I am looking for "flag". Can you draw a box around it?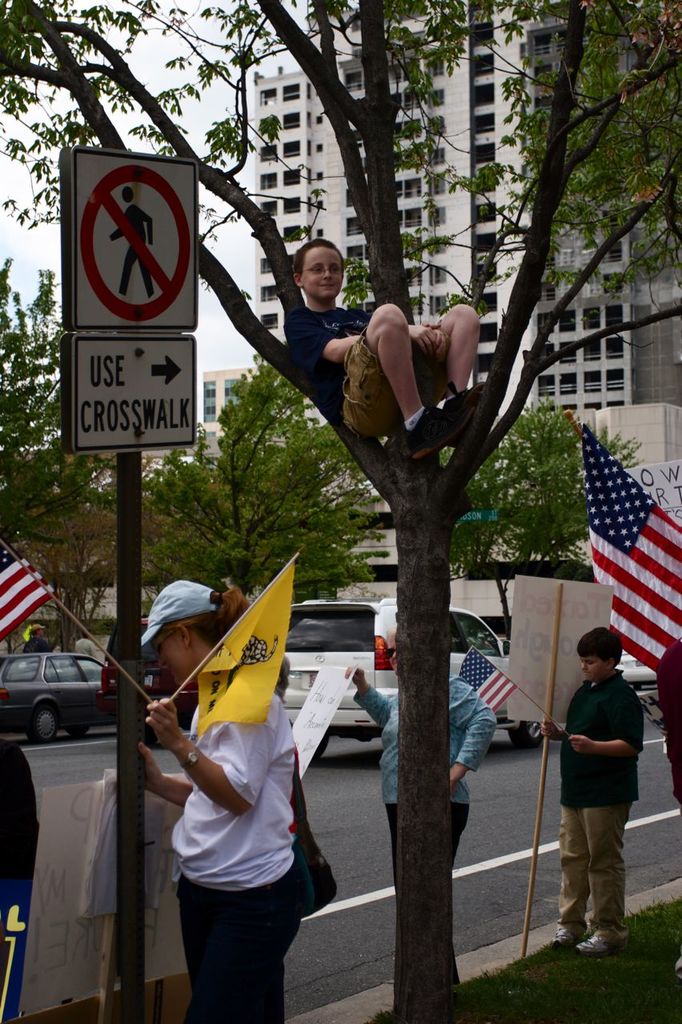
Sure, the bounding box is [586, 437, 681, 700].
